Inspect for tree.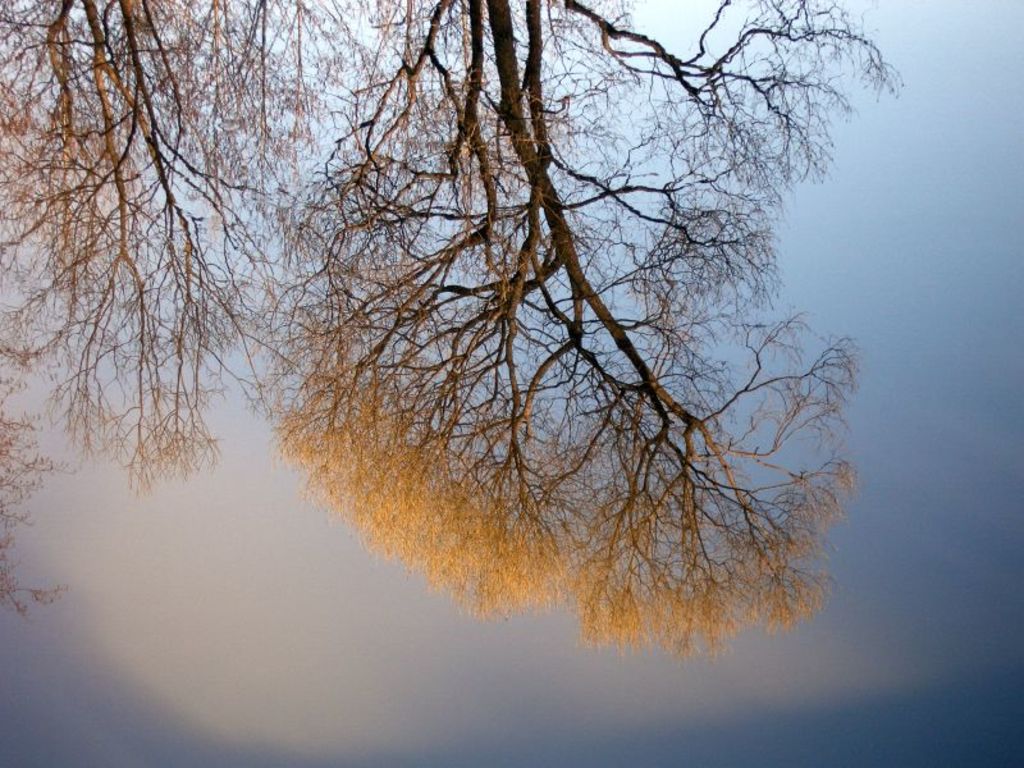
Inspection: crop(218, 1, 884, 694).
